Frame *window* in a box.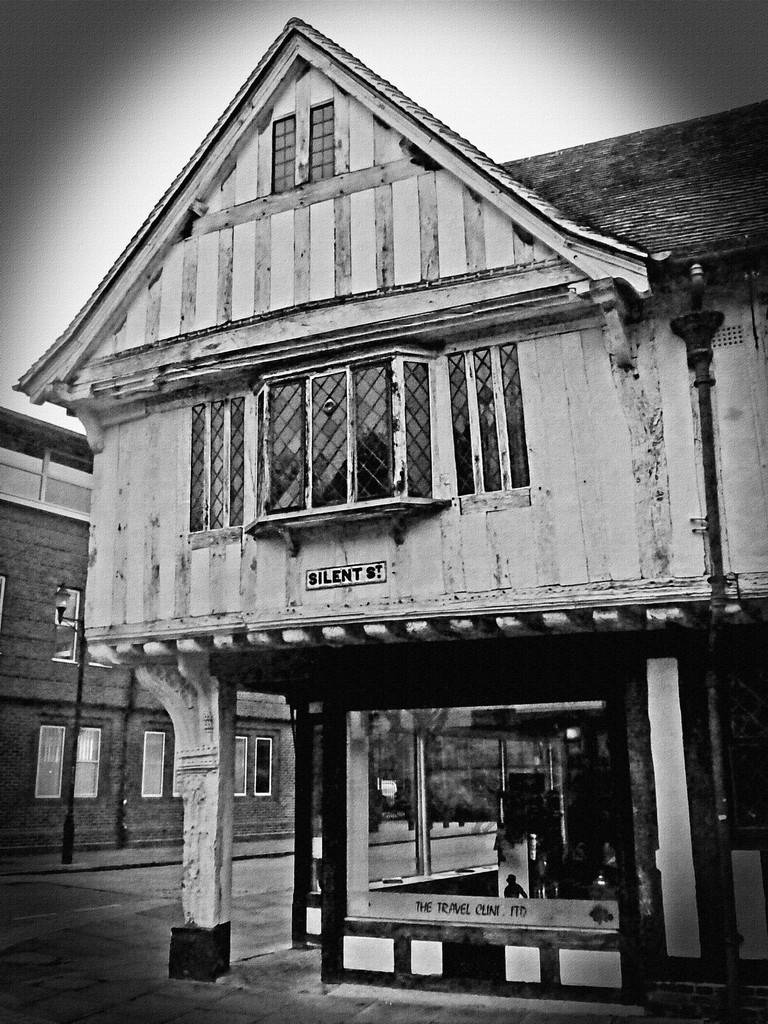
box(273, 113, 292, 196).
